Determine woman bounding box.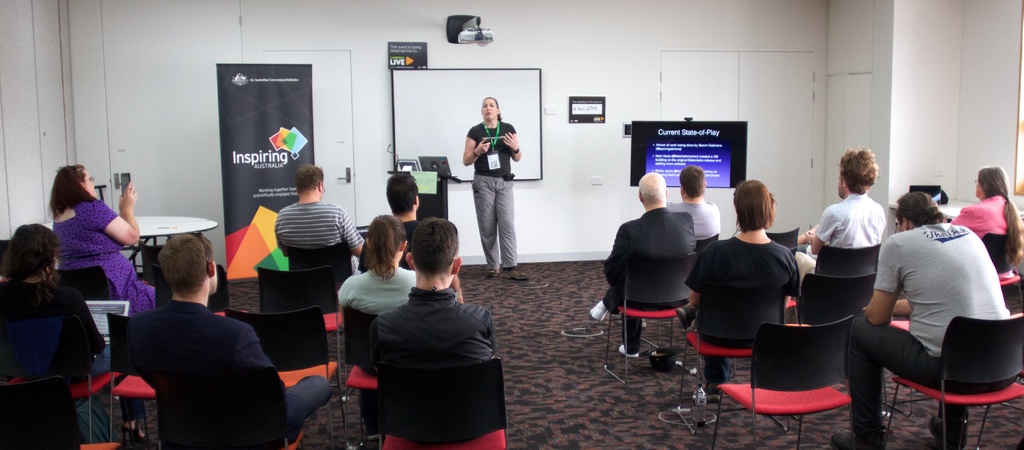
Determined: box=[461, 93, 529, 278].
